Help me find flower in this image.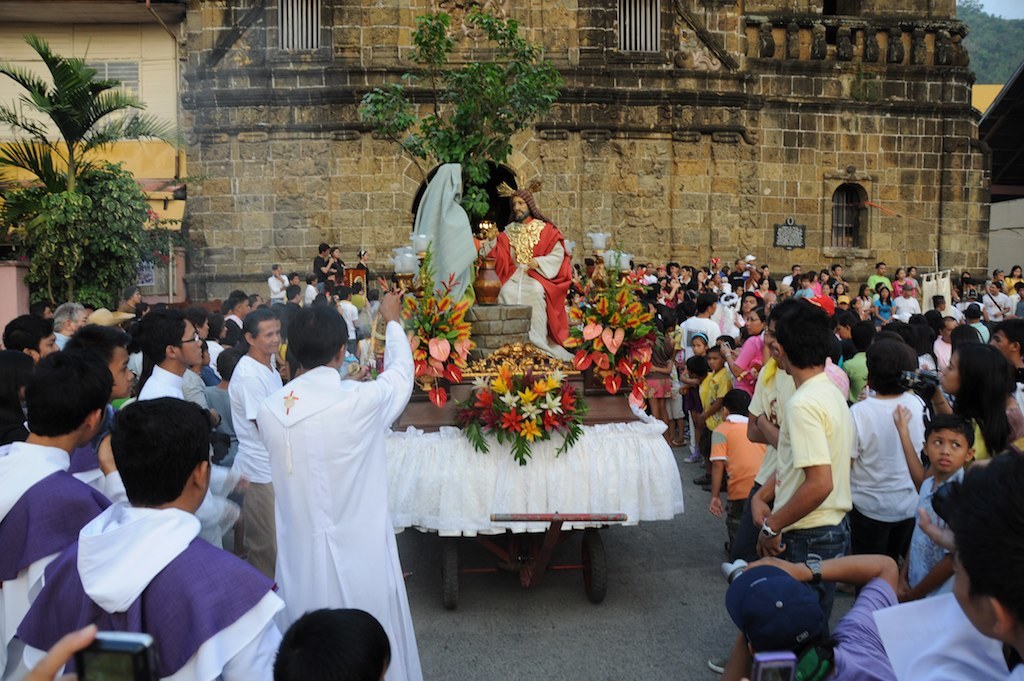
Found it: <region>615, 293, 625, 316</region>.
